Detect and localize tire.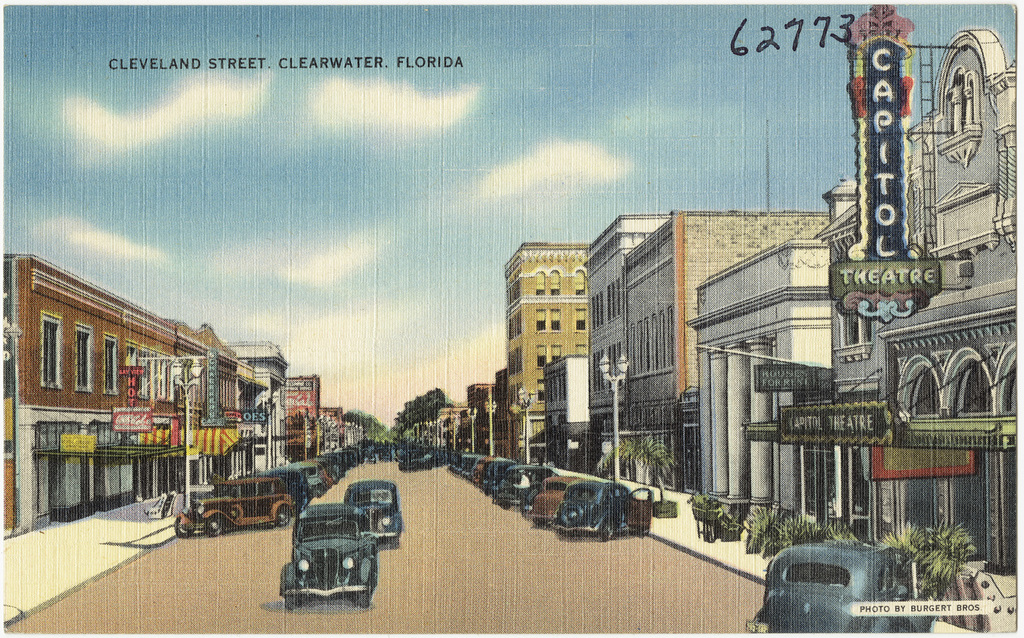
Localized at {"x1": 600, "y1": 519, "x2": 614, "y2": 539}.
